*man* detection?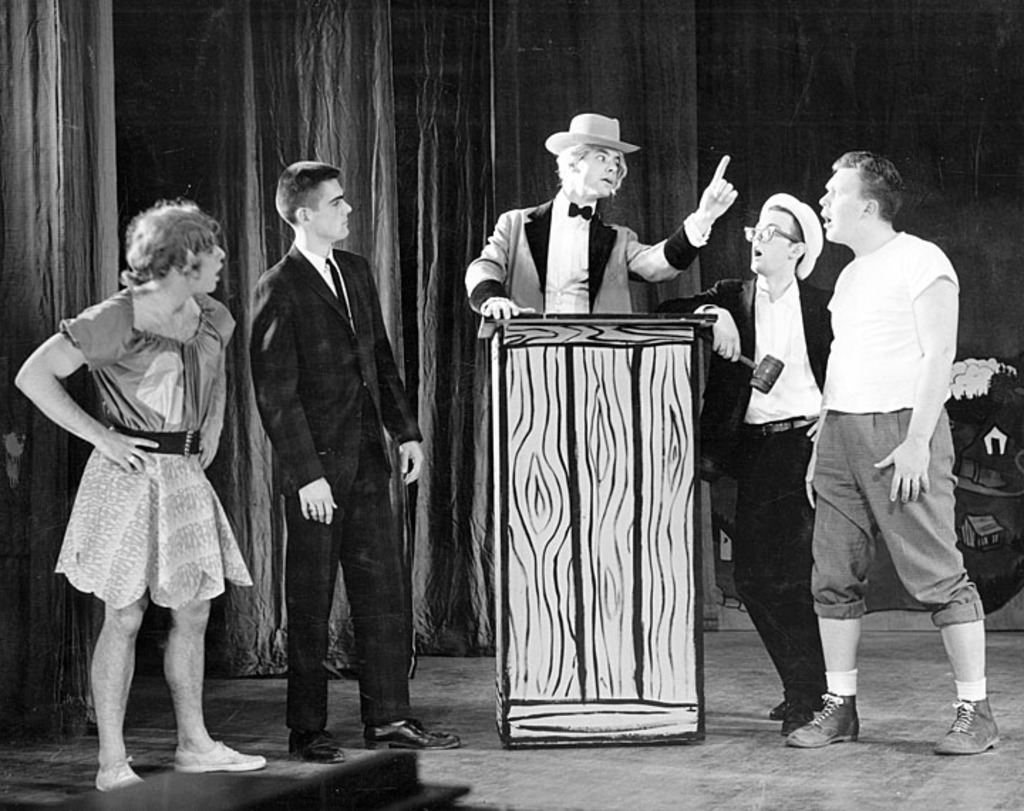
select_region(656, 196, 846, 728)
